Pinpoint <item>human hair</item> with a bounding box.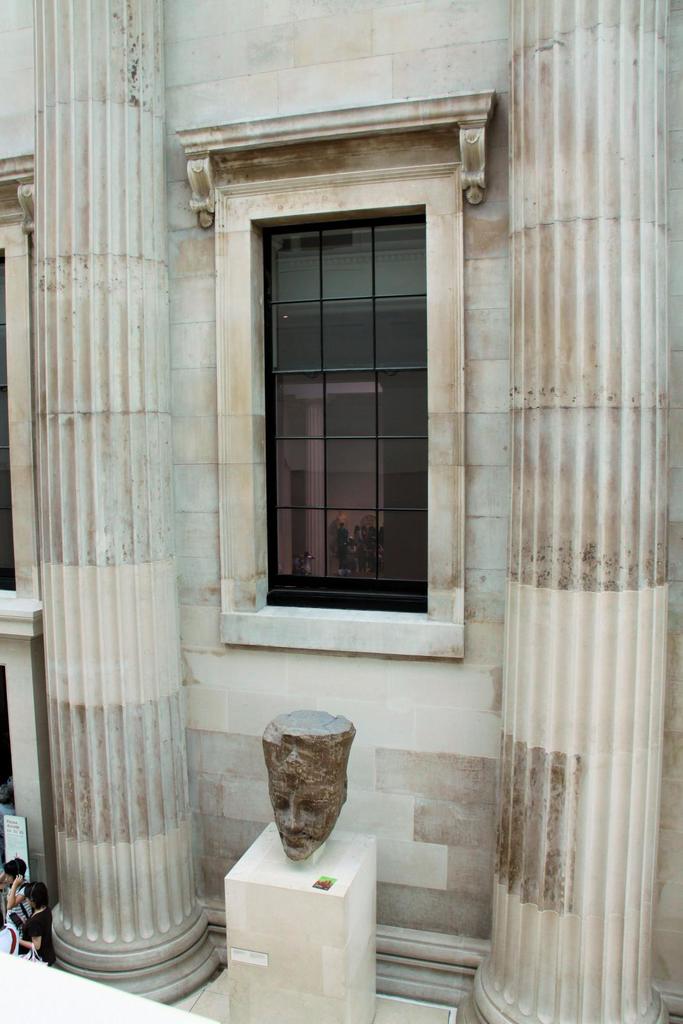
rect(26, 879, 47, 914).
